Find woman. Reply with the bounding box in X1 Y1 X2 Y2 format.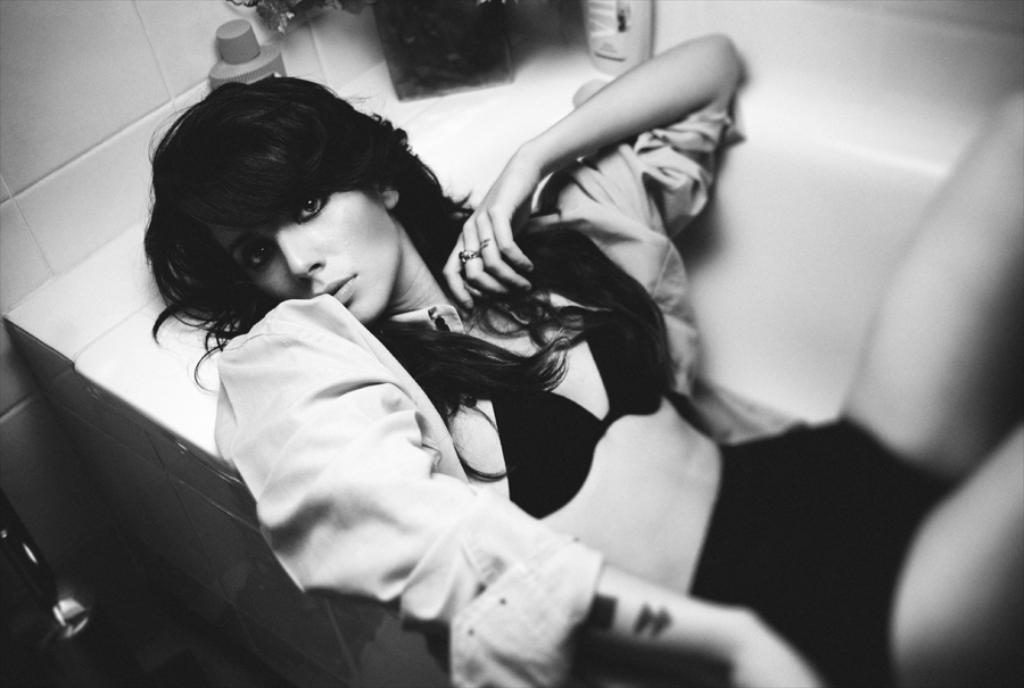
110 45 1023 687.
